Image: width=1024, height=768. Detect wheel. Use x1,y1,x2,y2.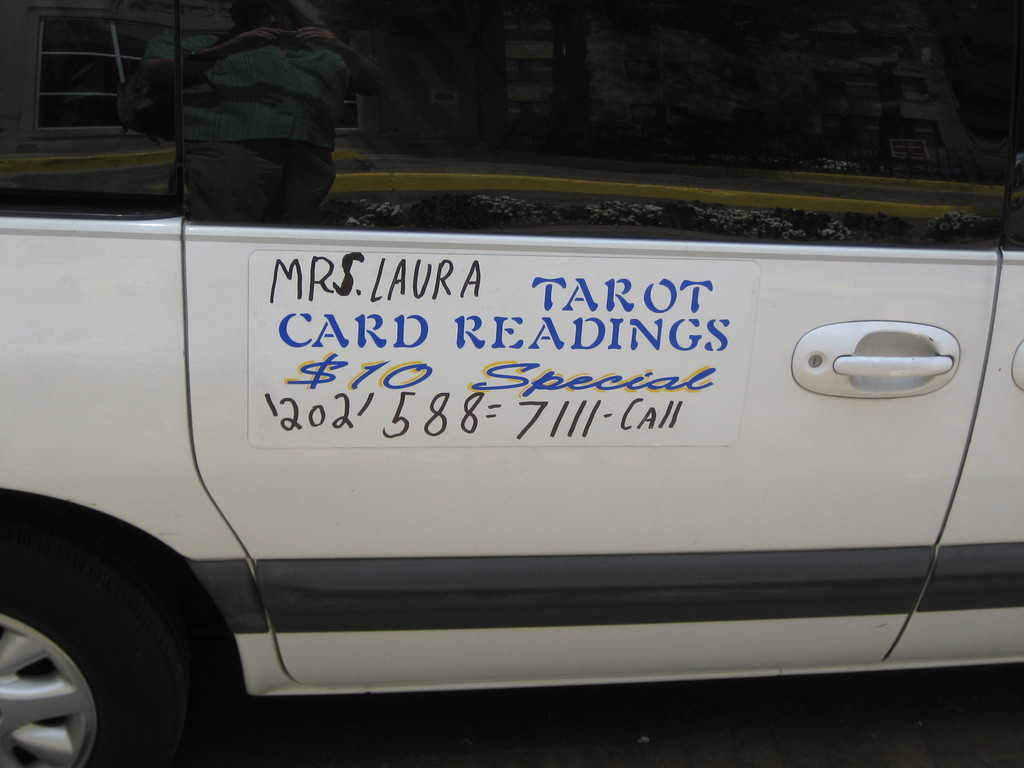
0,512,219,767.
